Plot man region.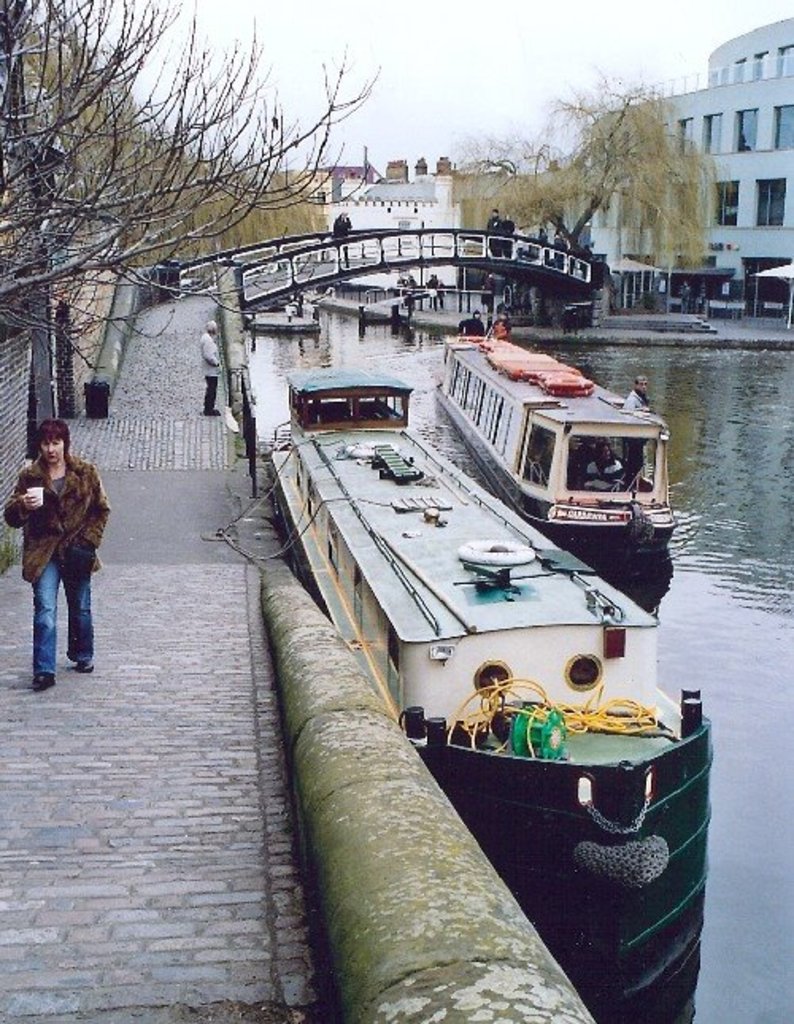
Plotted at x1=22 y1=433 x2=127 y2=695.
